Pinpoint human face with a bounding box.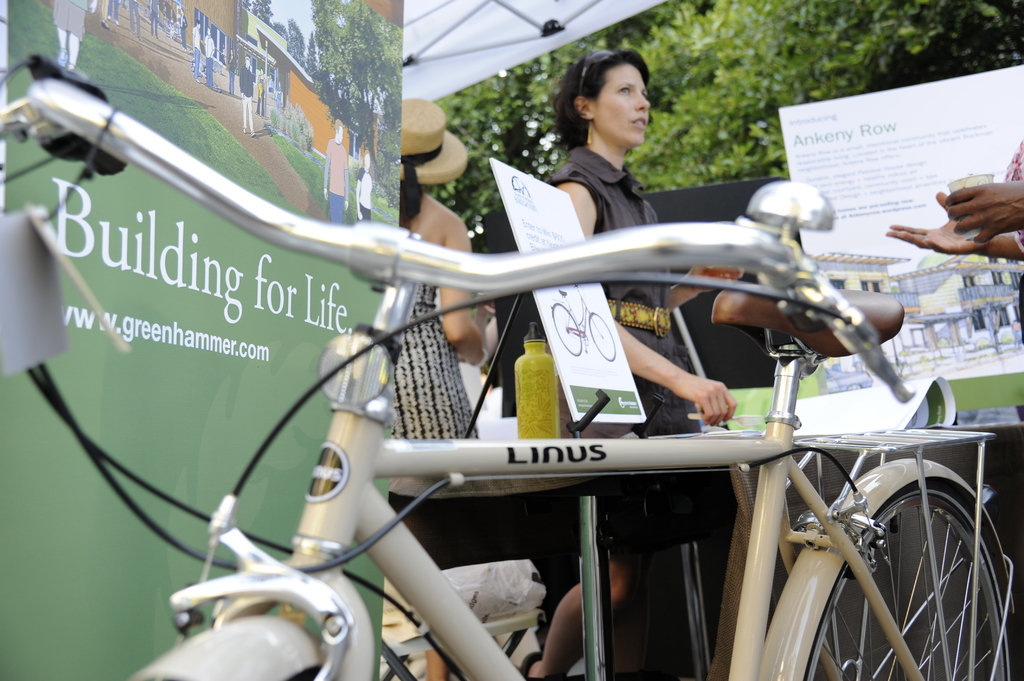
[left=600, top=69, right=650, bottom=145].
